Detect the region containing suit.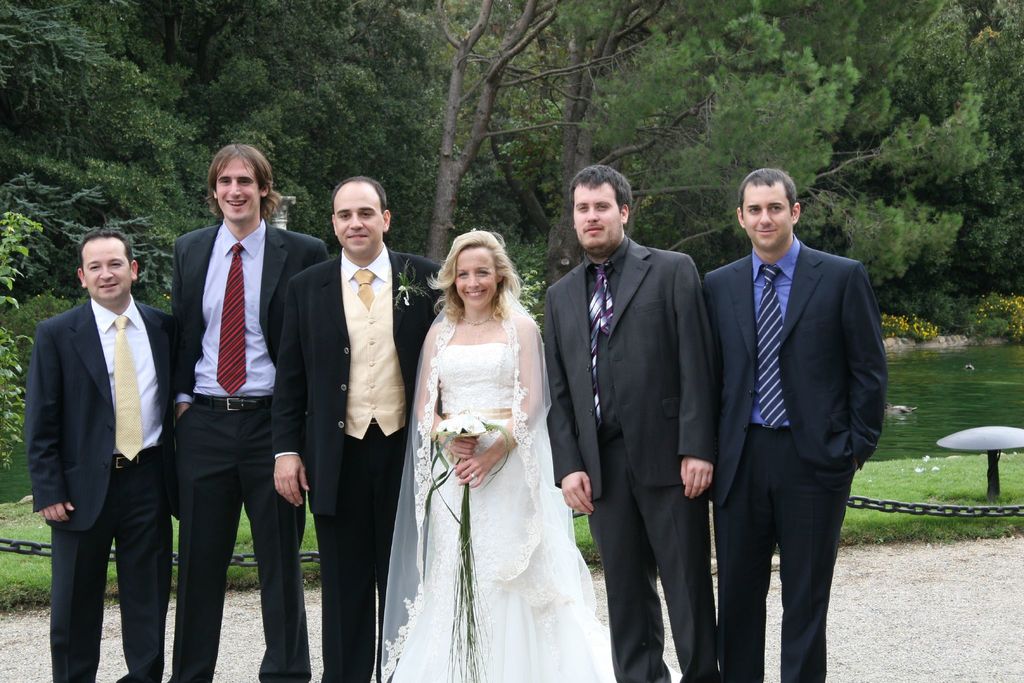
locate(541, 239, 712, 682).
